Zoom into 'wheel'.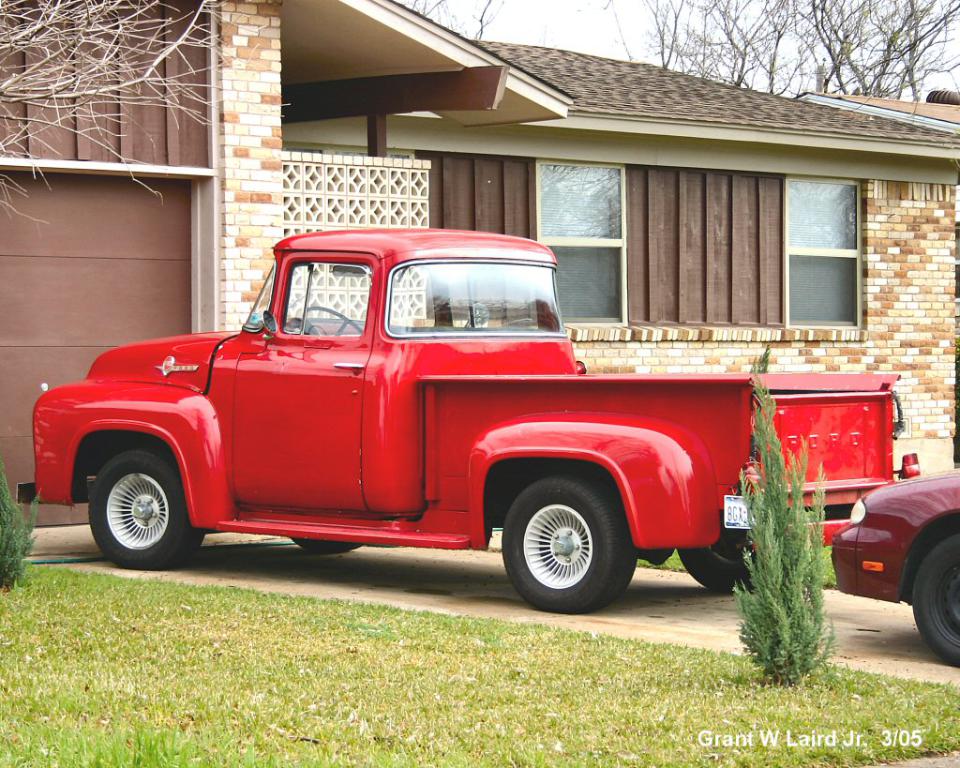
Zoom target: 301 305 367 334.
